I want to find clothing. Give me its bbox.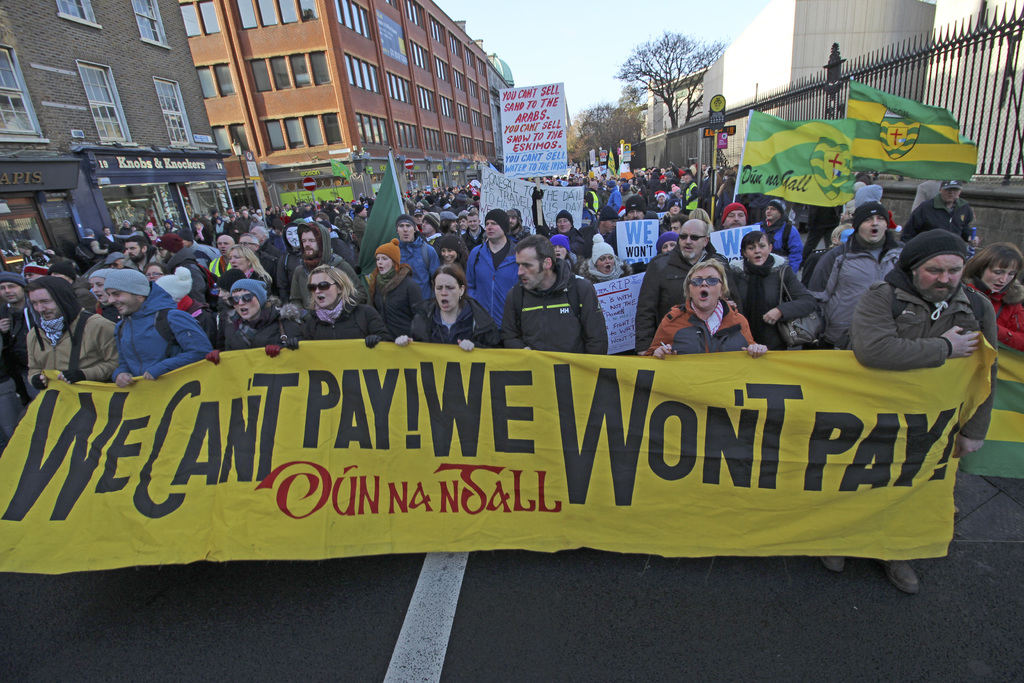
[726, 247, 826, 354].
